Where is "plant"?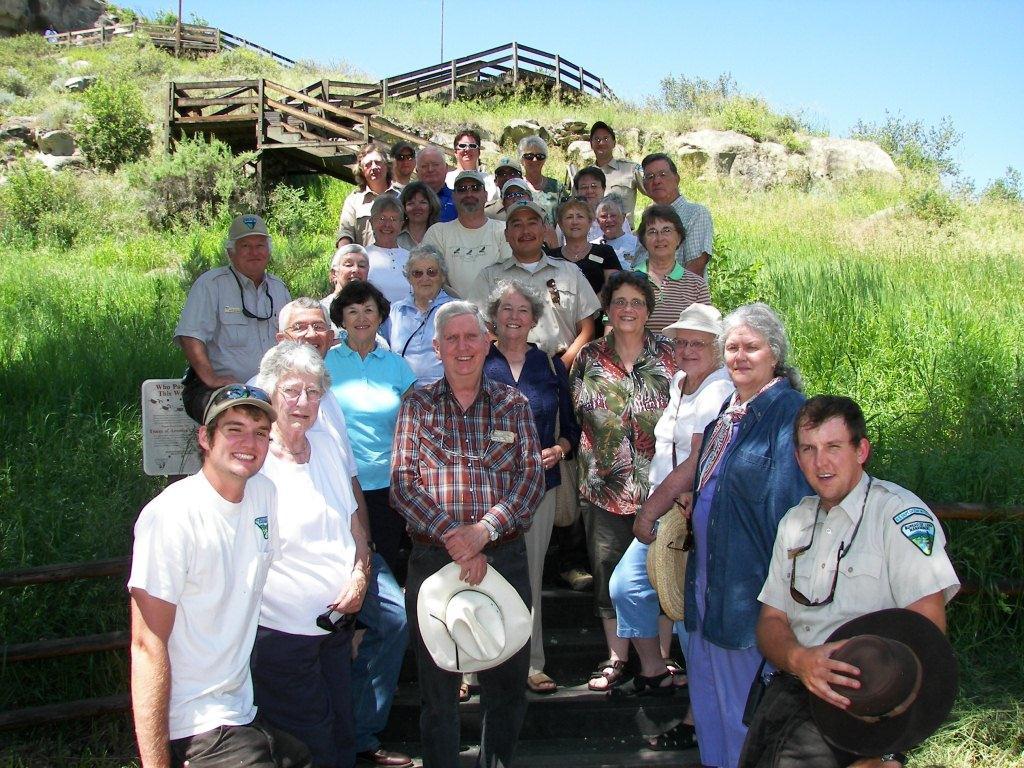
pyautogui.locateOnScreen(150, 0, 183, 38).
